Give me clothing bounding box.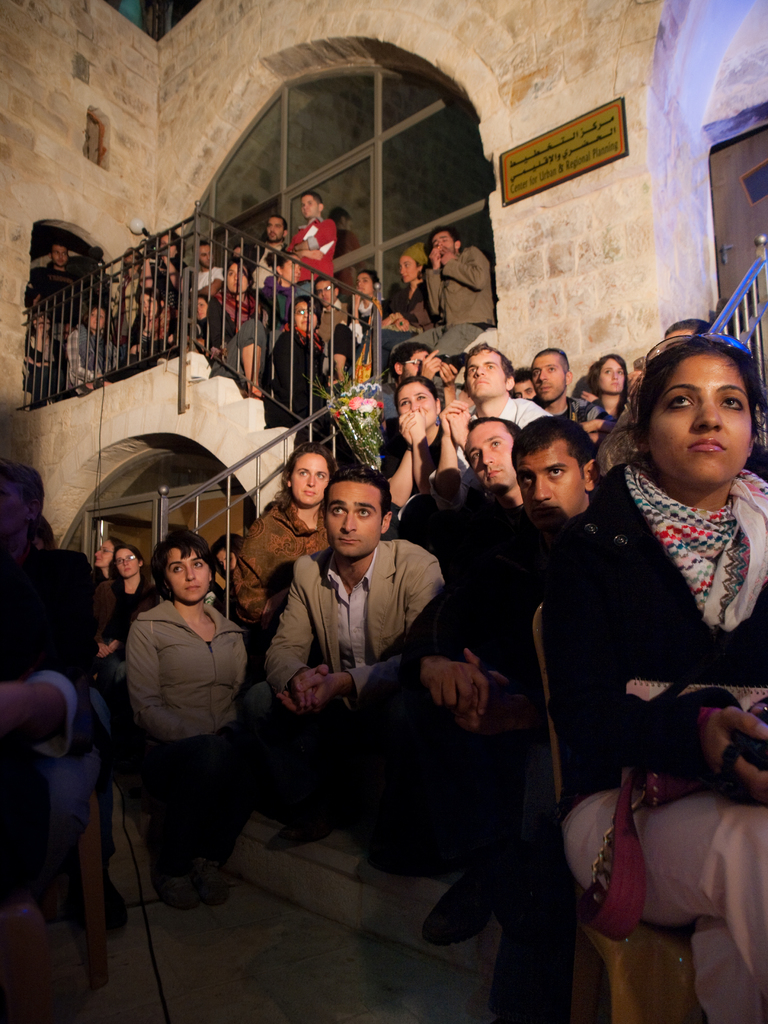
left=560, top=783, right=767, bottom=1023.
